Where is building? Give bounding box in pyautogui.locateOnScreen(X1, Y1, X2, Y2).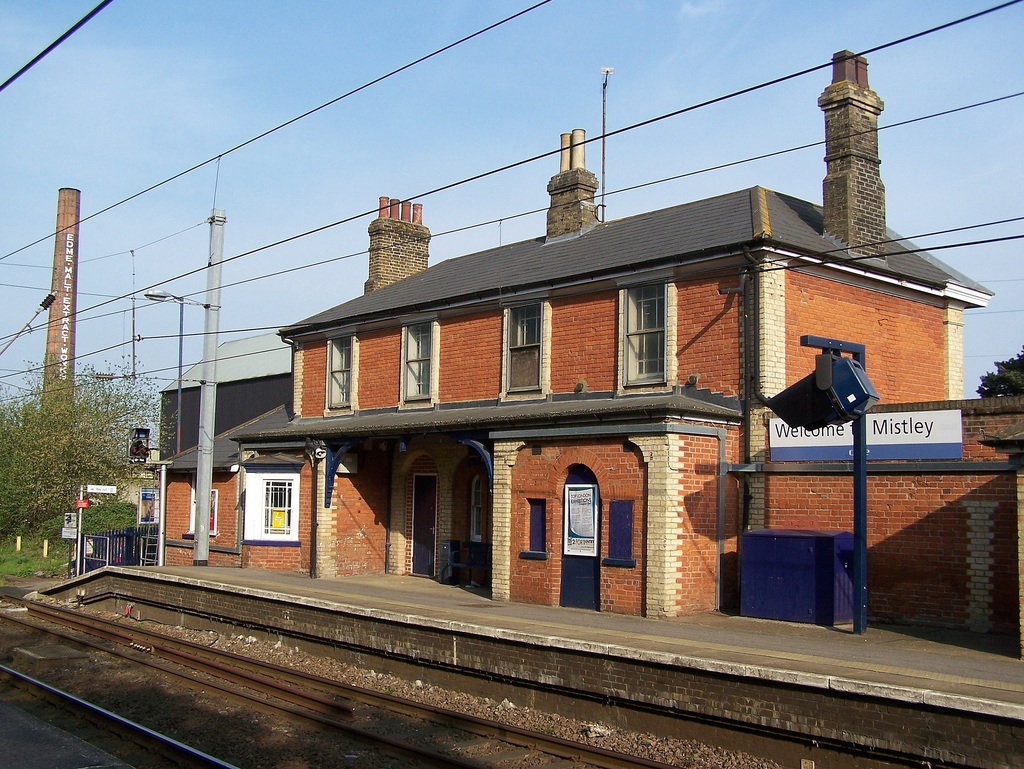
pyautogui.locateOnScreen(152, 44, 1000, 619).
